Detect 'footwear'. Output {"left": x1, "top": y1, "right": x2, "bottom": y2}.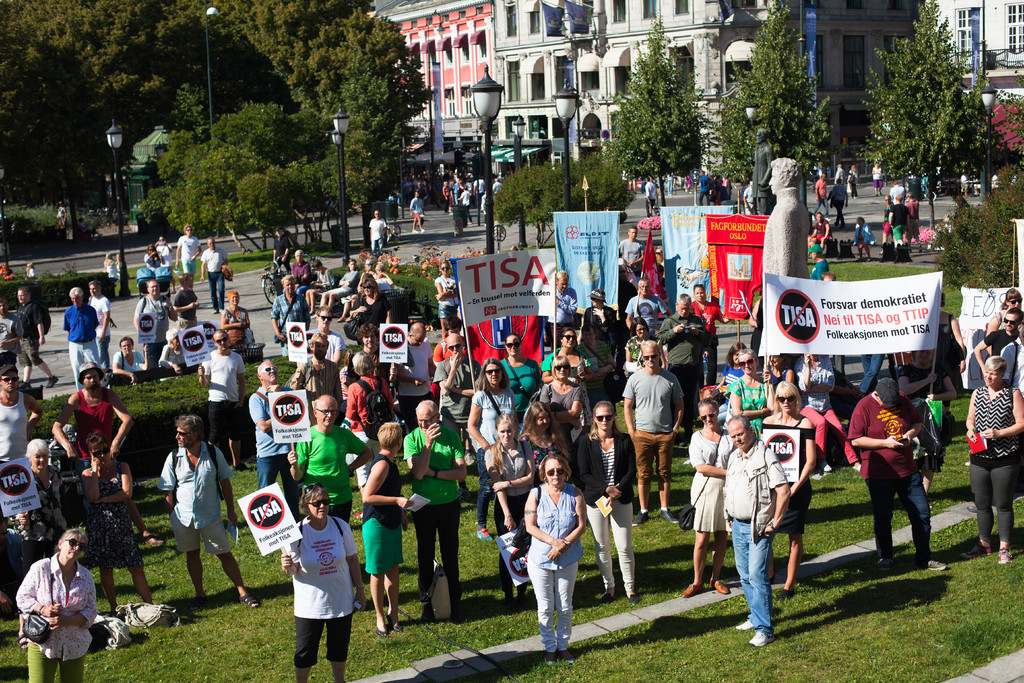
{"left": 748, "top": 632, "right": 770, "bottom": 648}.
